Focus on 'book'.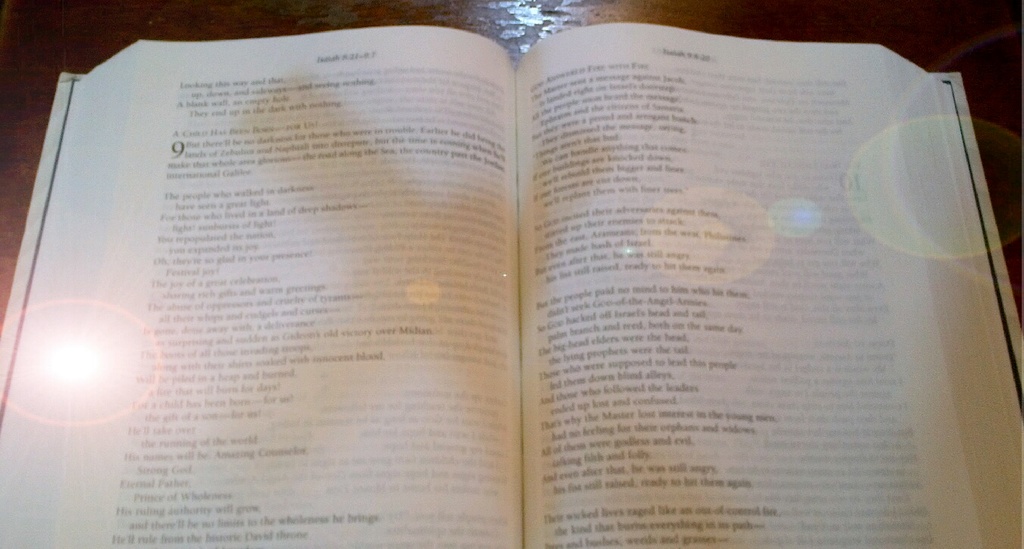
Focused at Rect(42, 27, 862, 529).
